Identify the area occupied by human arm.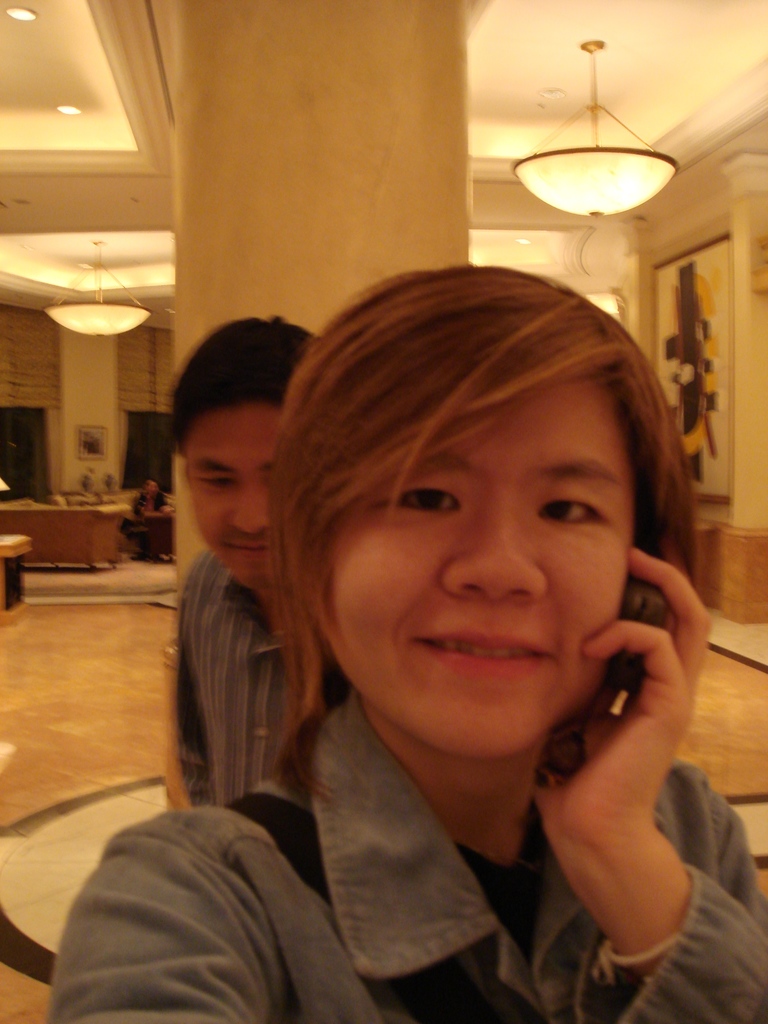
Area: select_region(47, 828, 275, 1023).
